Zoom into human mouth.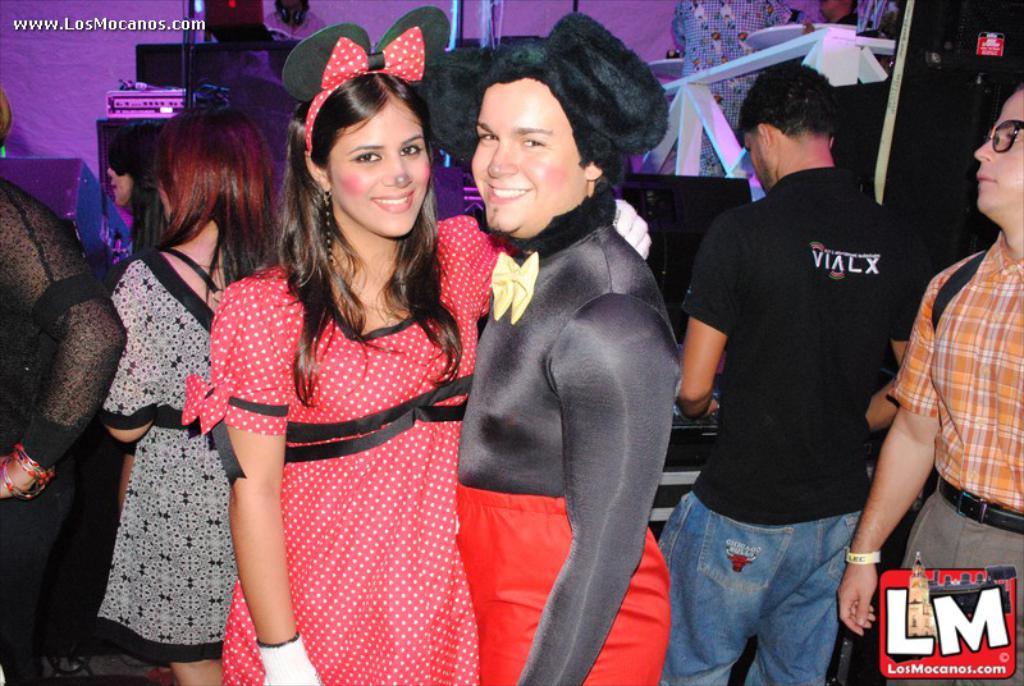
Zoom target: 975:169:995:188.
